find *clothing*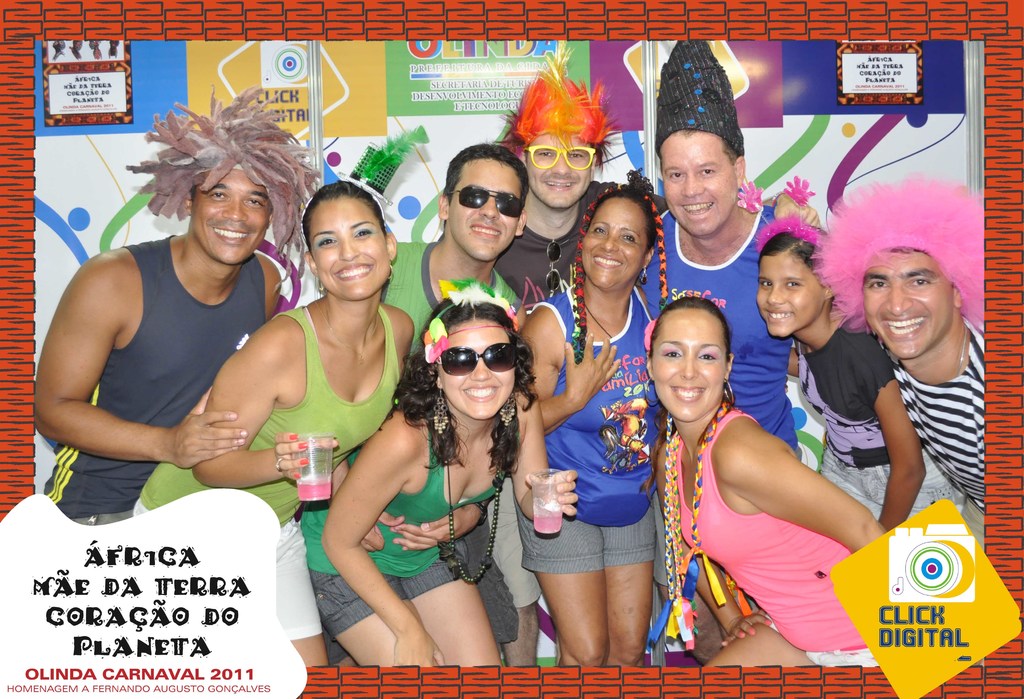
box(134, 306, 406, 630)
